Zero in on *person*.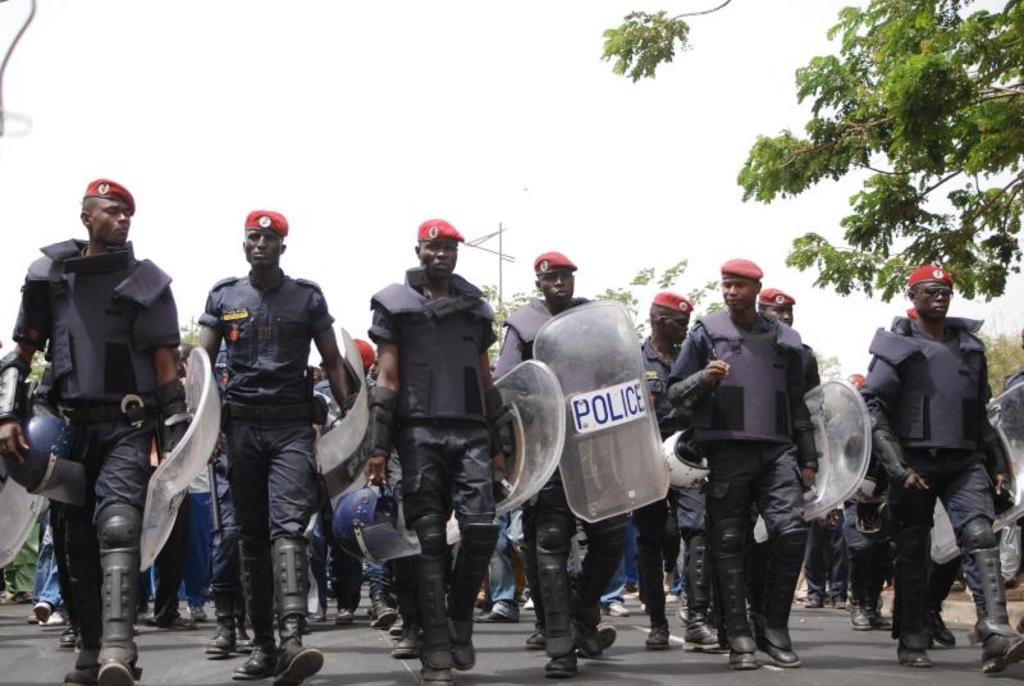
Zeroed in: [x1=751, y1=283, x2=826, y2=389].
